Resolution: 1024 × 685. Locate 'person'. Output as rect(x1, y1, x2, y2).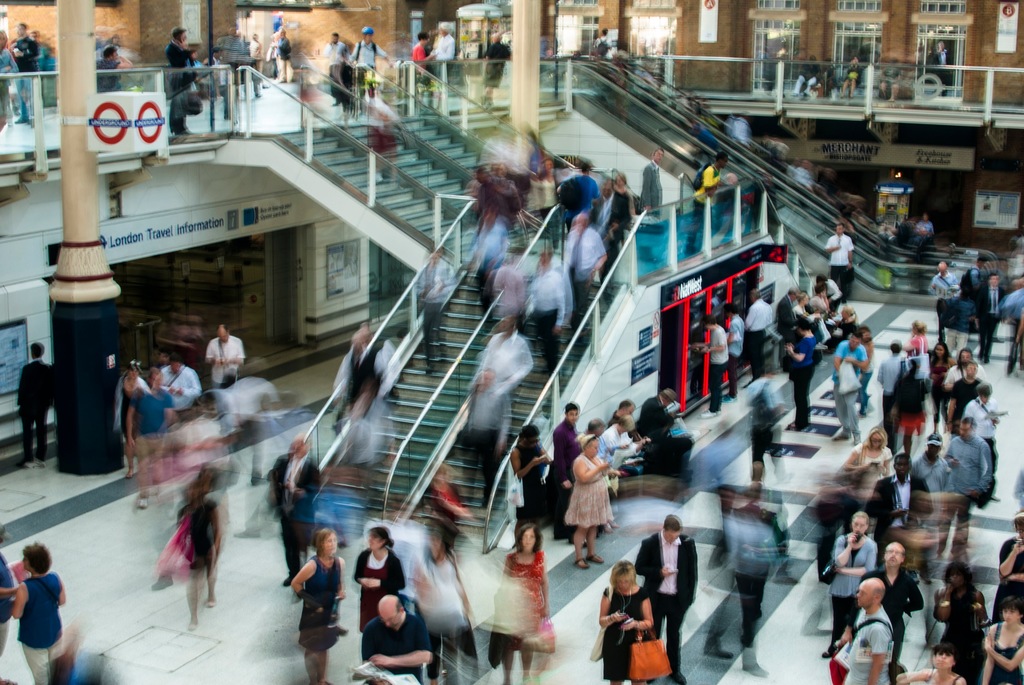
rect(432, 19, 457, 59).
